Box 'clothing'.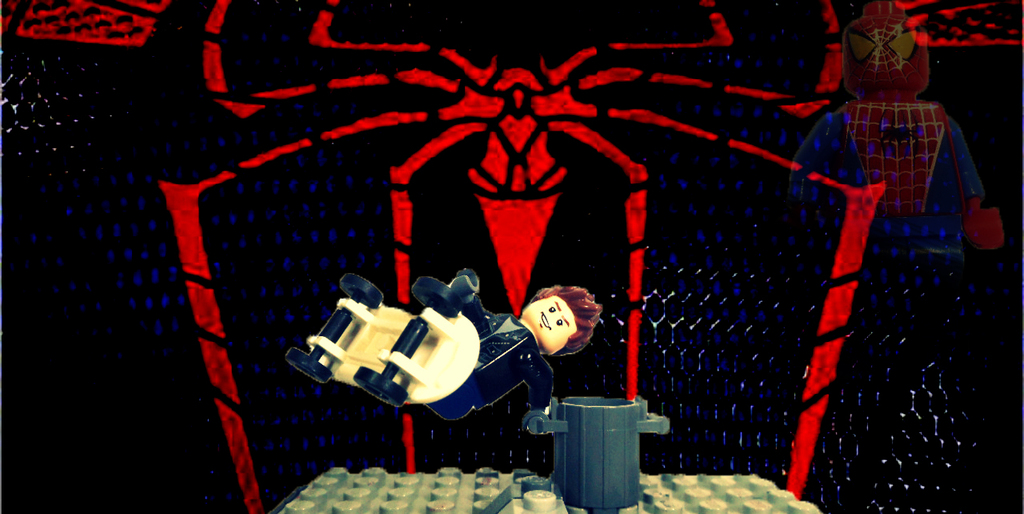
486, 312, 557, 408.
